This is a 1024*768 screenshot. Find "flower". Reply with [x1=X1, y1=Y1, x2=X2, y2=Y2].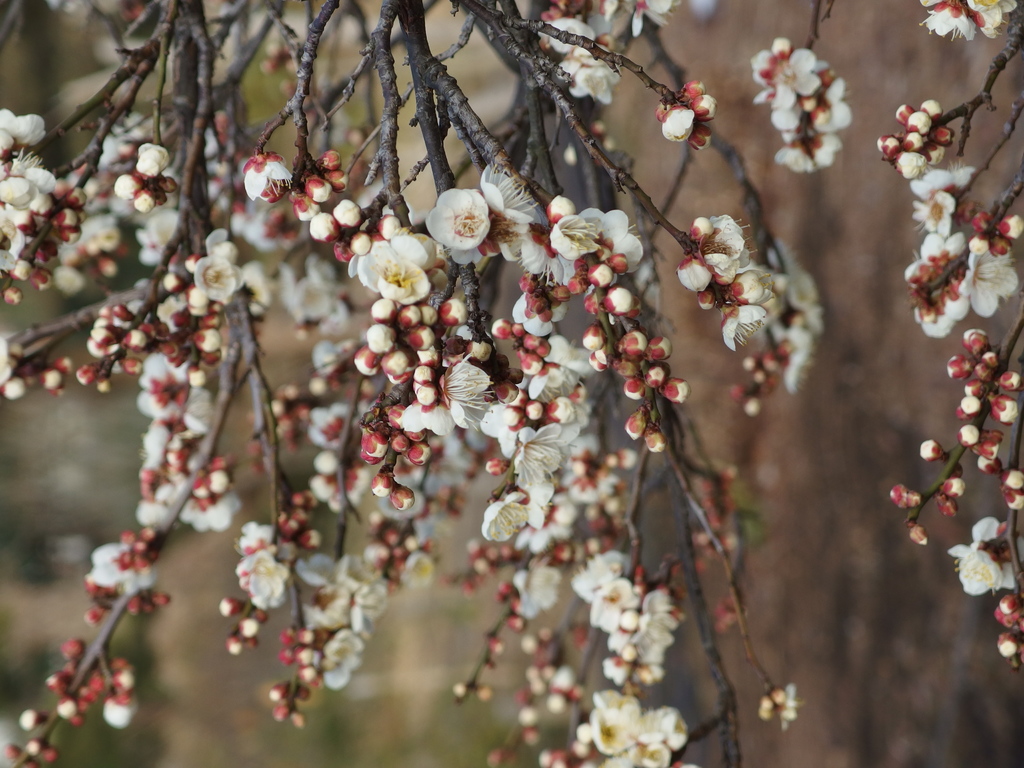
[x1=429, y1=182, x2=494, y2=263].
